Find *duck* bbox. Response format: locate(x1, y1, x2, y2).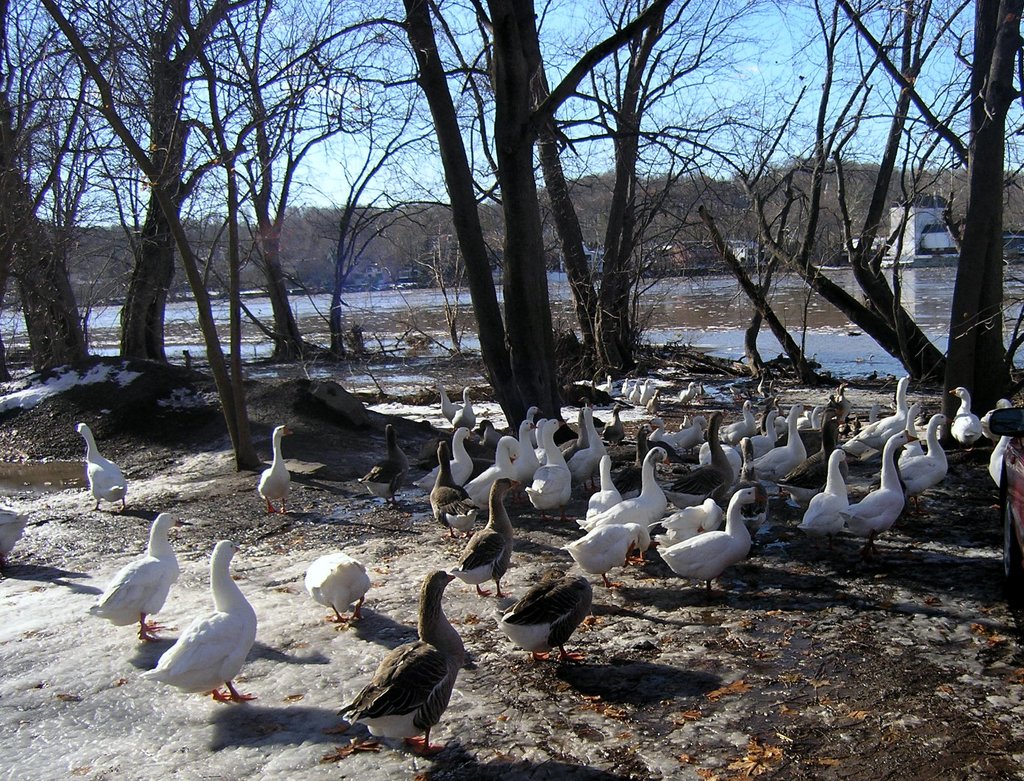
locate(756, 406, 803, 489).
